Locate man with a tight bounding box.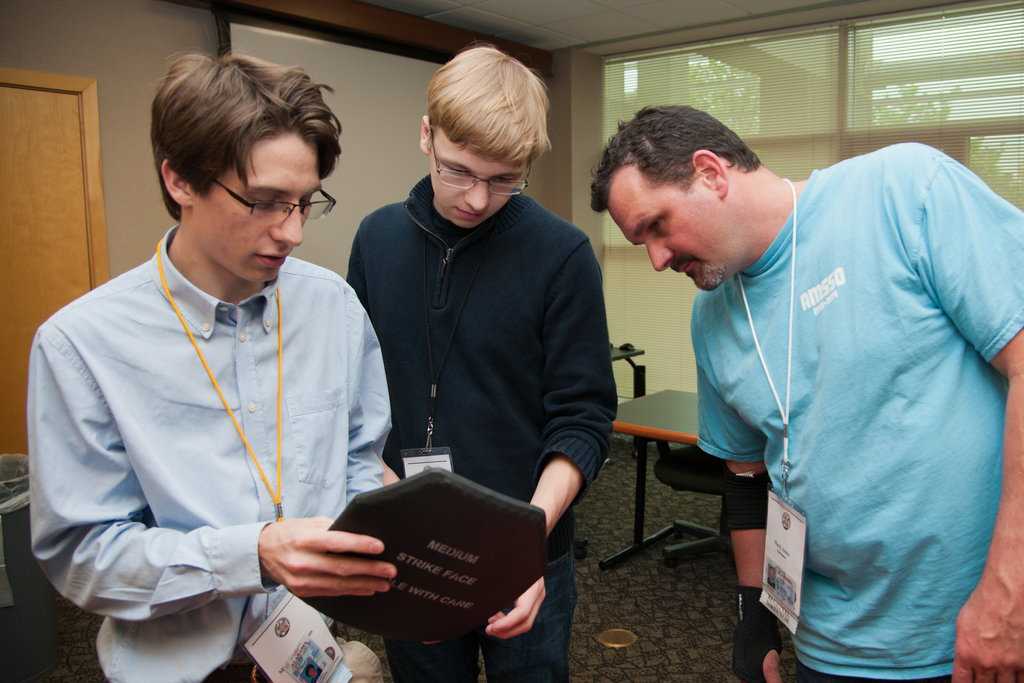
<box>42,18,397,671</box>.
